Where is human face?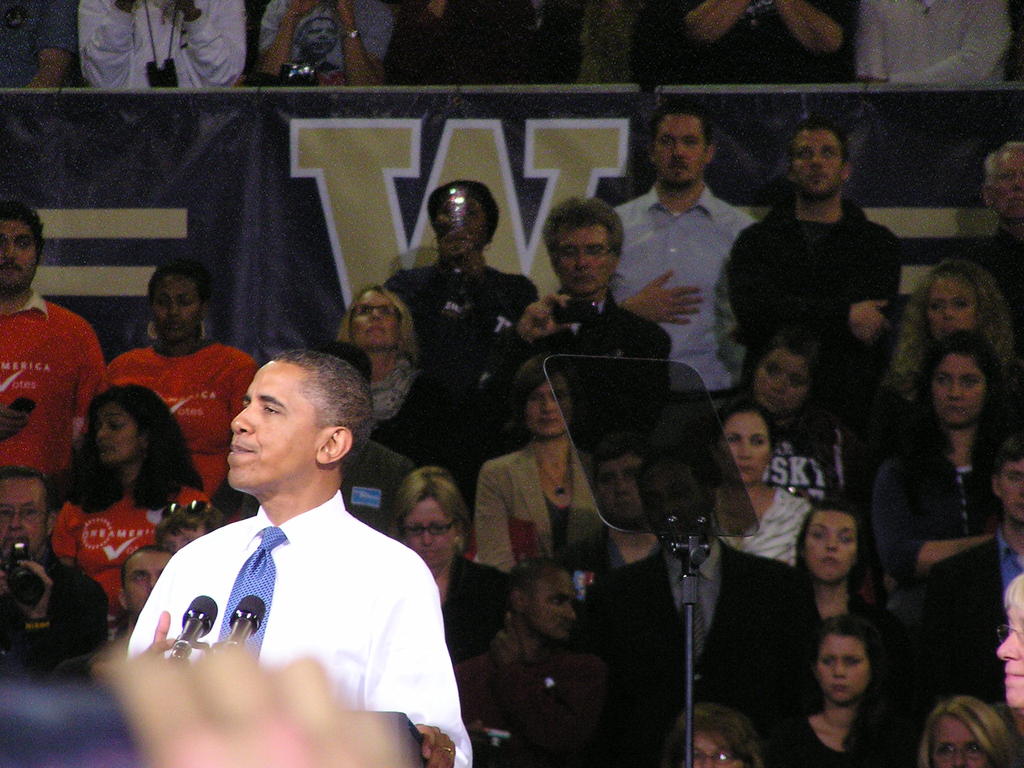
box=[163, 525, 200, 552].
